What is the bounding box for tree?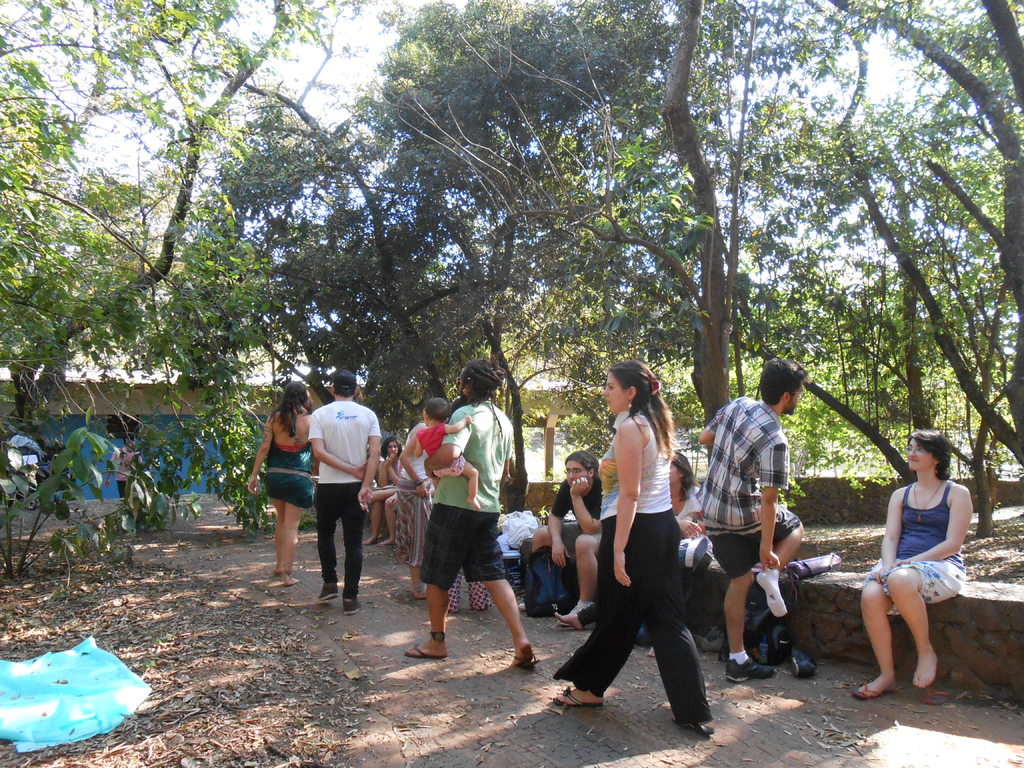
732/0/1023/540.
